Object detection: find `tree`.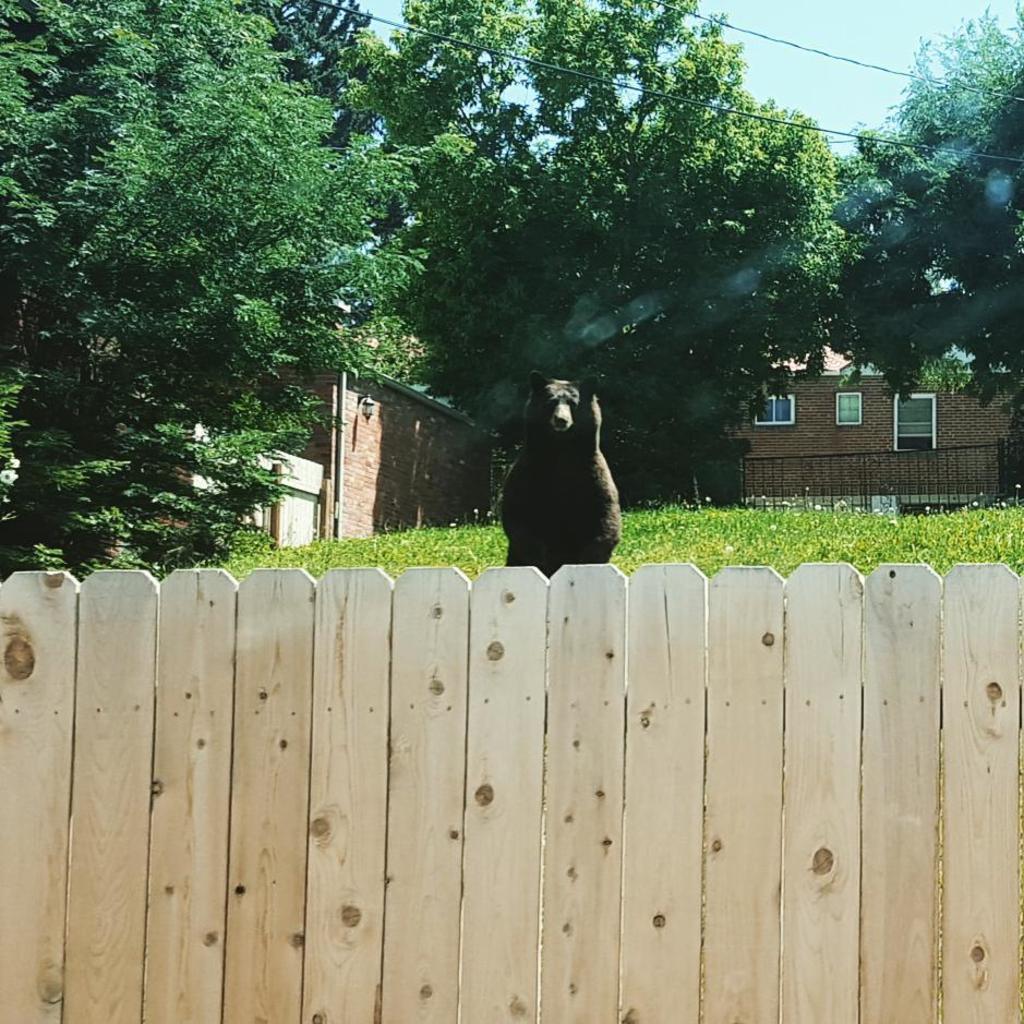
828:64:1005:426.
